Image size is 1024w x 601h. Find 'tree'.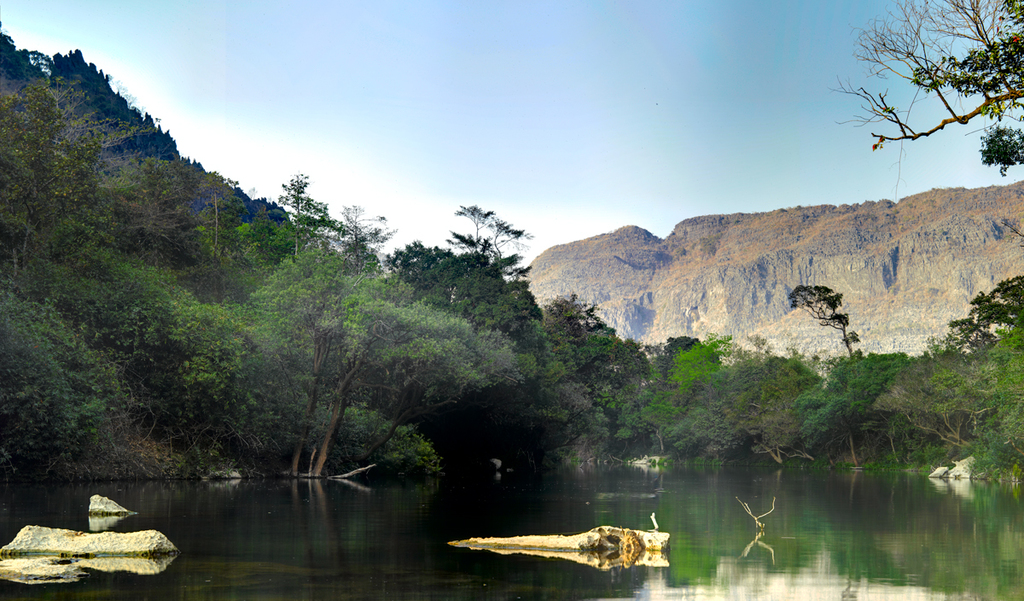
locate(445, 198, 532, 284).
